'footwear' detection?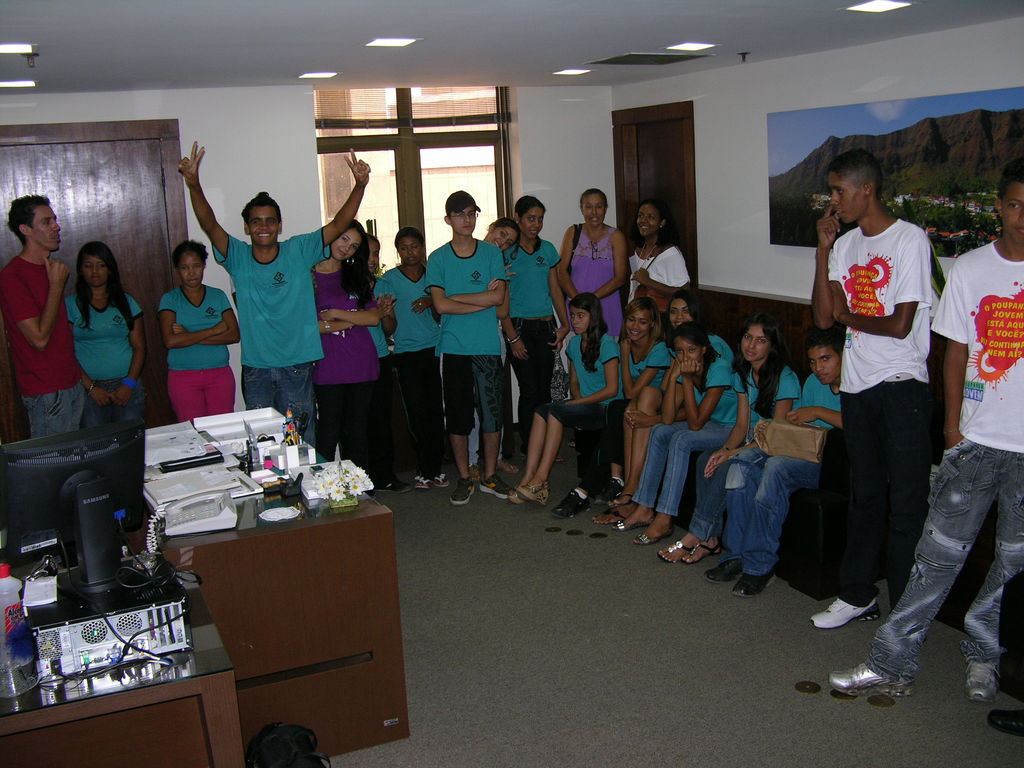
rect(436, 468, 451, 490)
